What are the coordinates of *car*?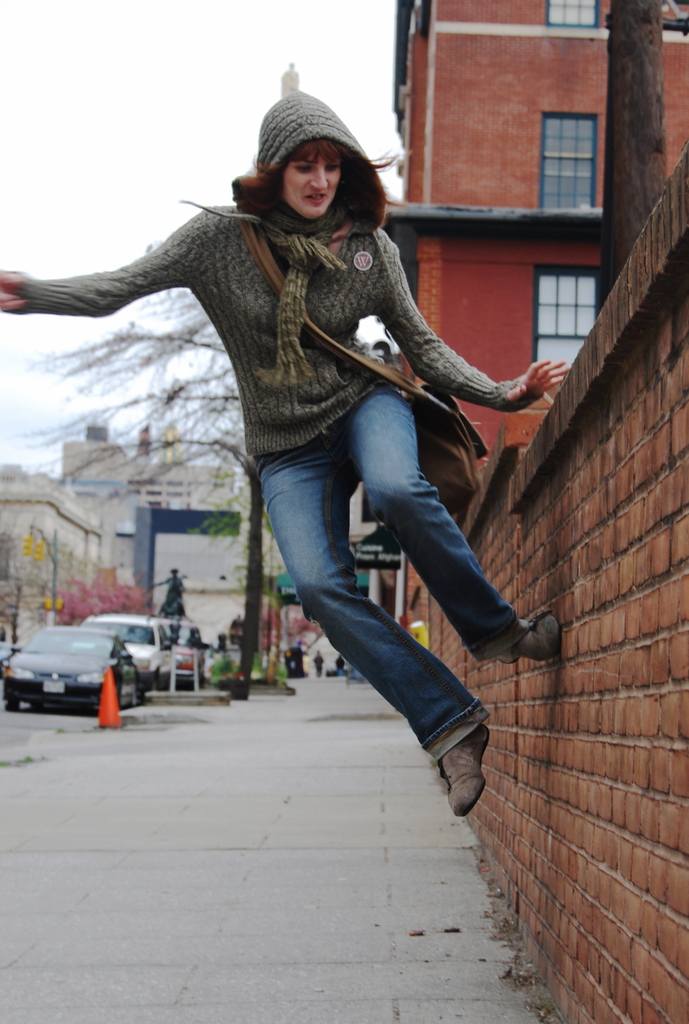
<box>162,616,212,688</box>.
